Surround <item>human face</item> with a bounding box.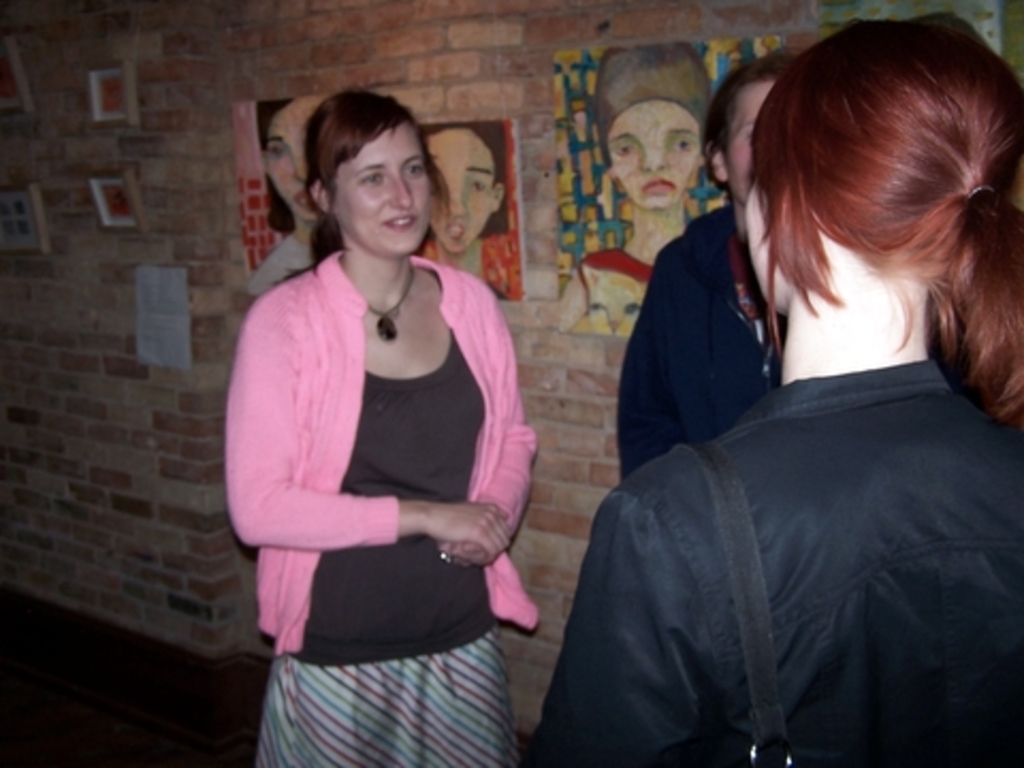
{"left": 730, "top": 77, "right": 779, "bottom": 181}.
